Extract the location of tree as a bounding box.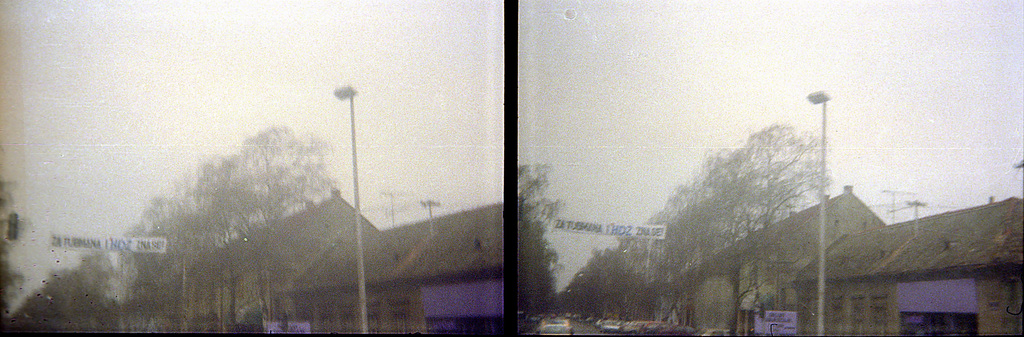
(8, 228, 108, 336).
